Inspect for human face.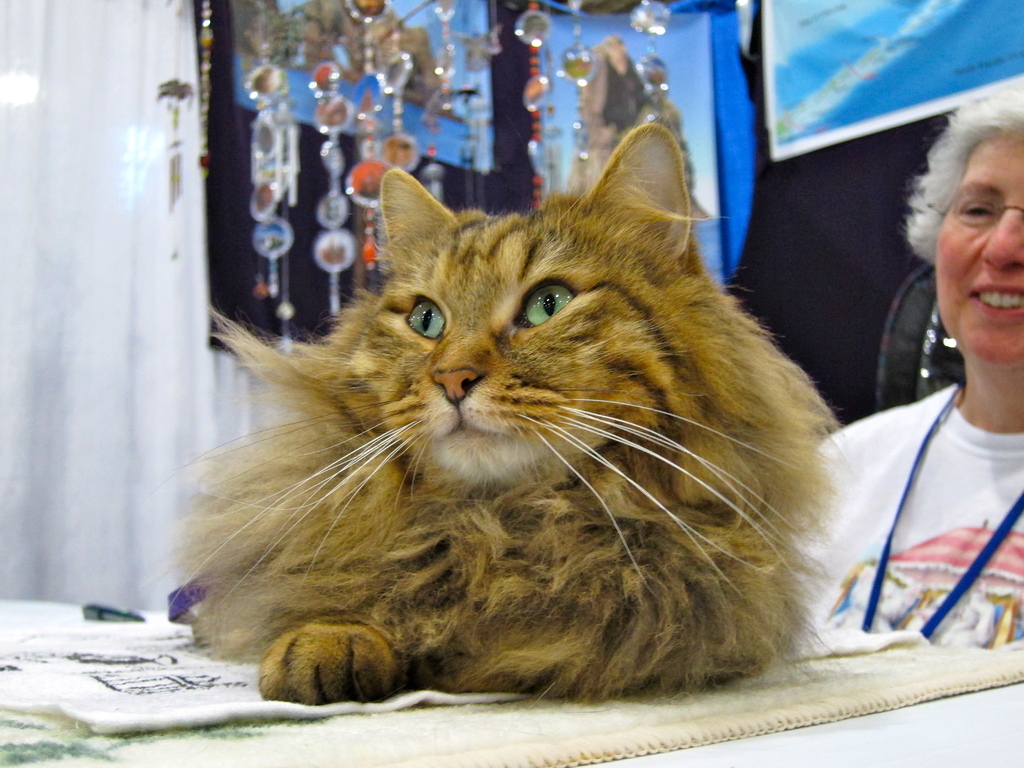
Inspection: (935,128,1023,364).
